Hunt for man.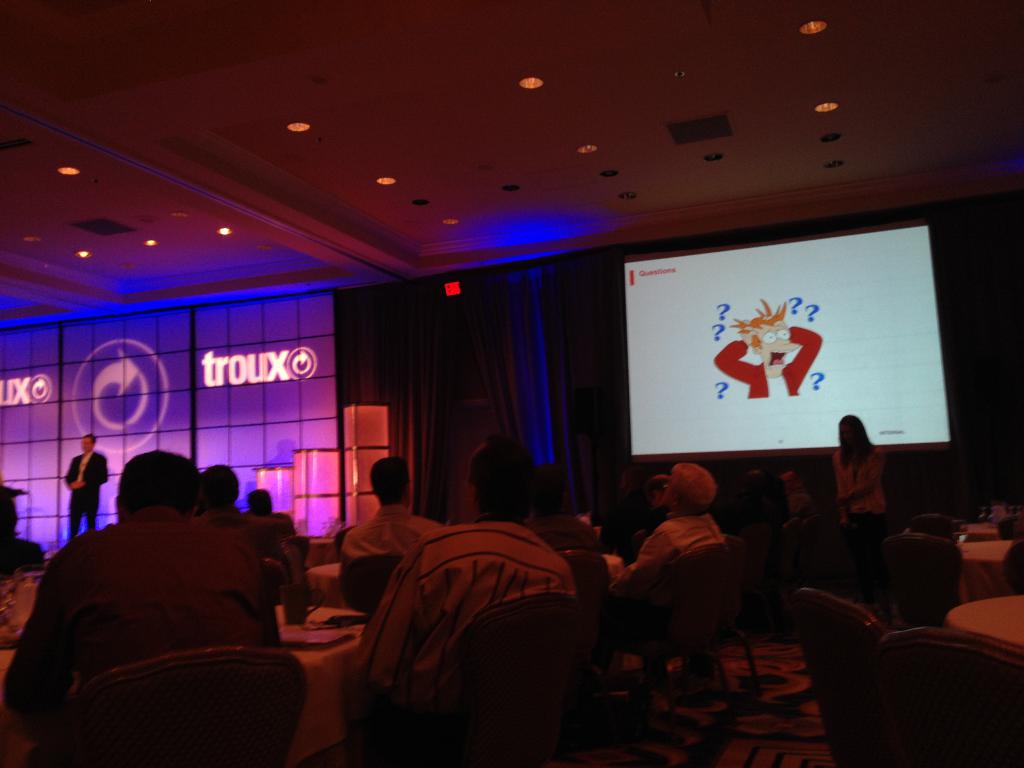
Hunted down at BBox(196, 467, 284, 565).
